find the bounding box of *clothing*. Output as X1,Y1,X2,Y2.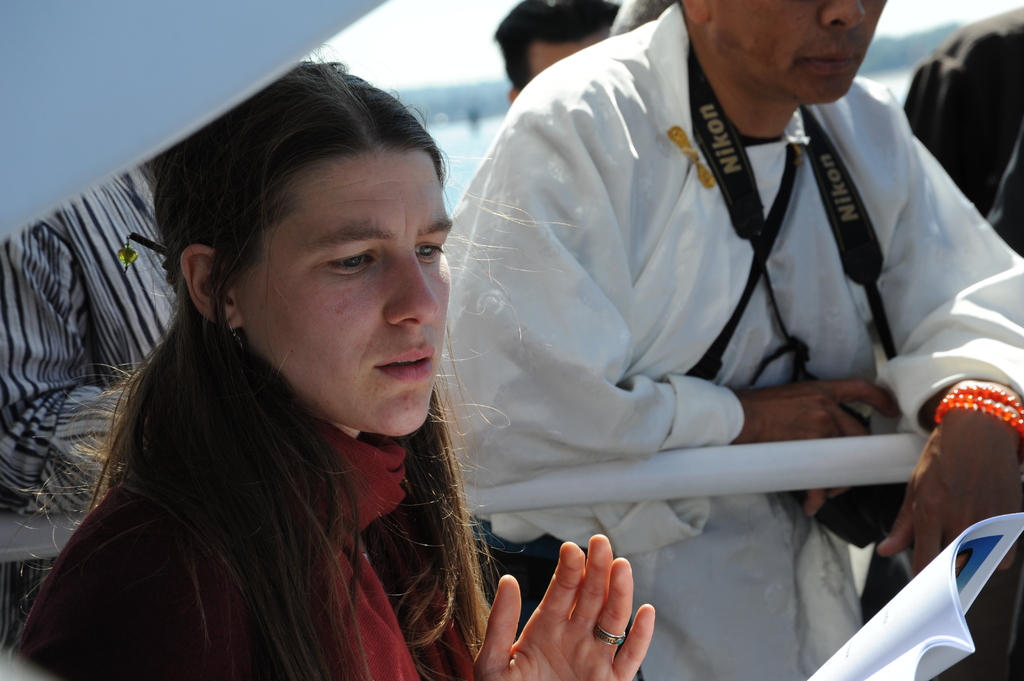
0,157,189,513.
